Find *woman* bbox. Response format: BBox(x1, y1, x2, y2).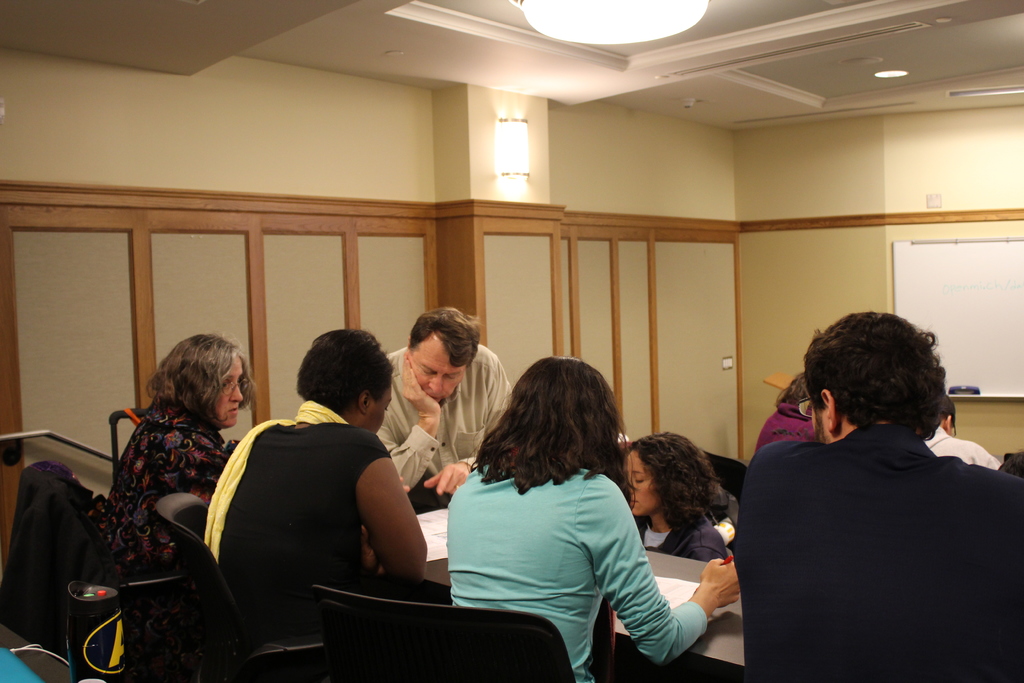
BBox(620, 429, 735, 562).
